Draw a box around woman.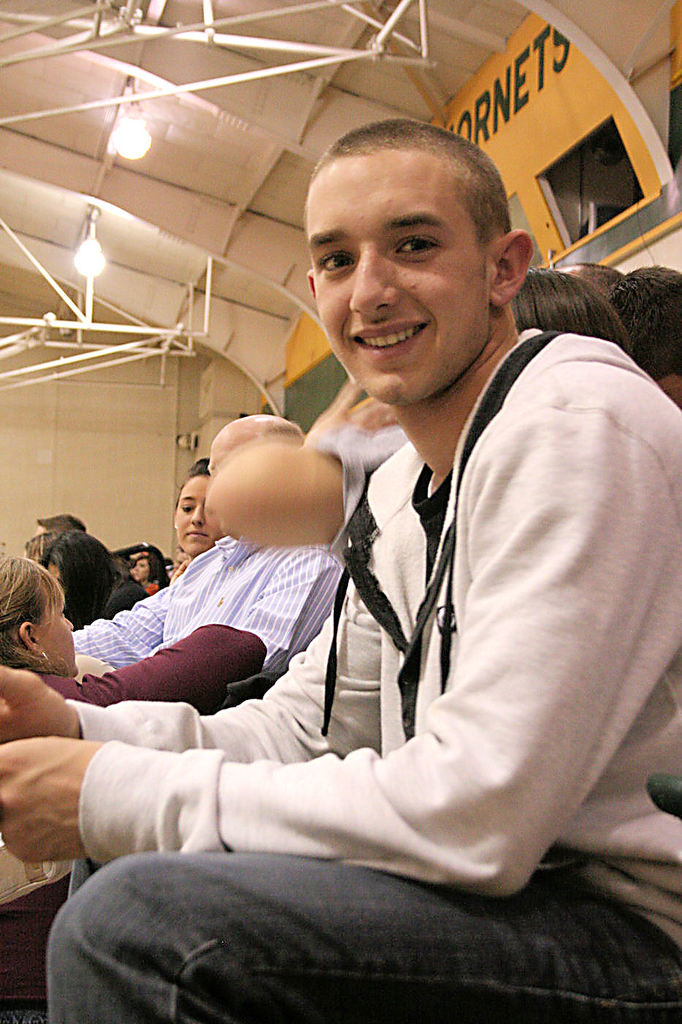
<box>0,559,77,698</box>.
